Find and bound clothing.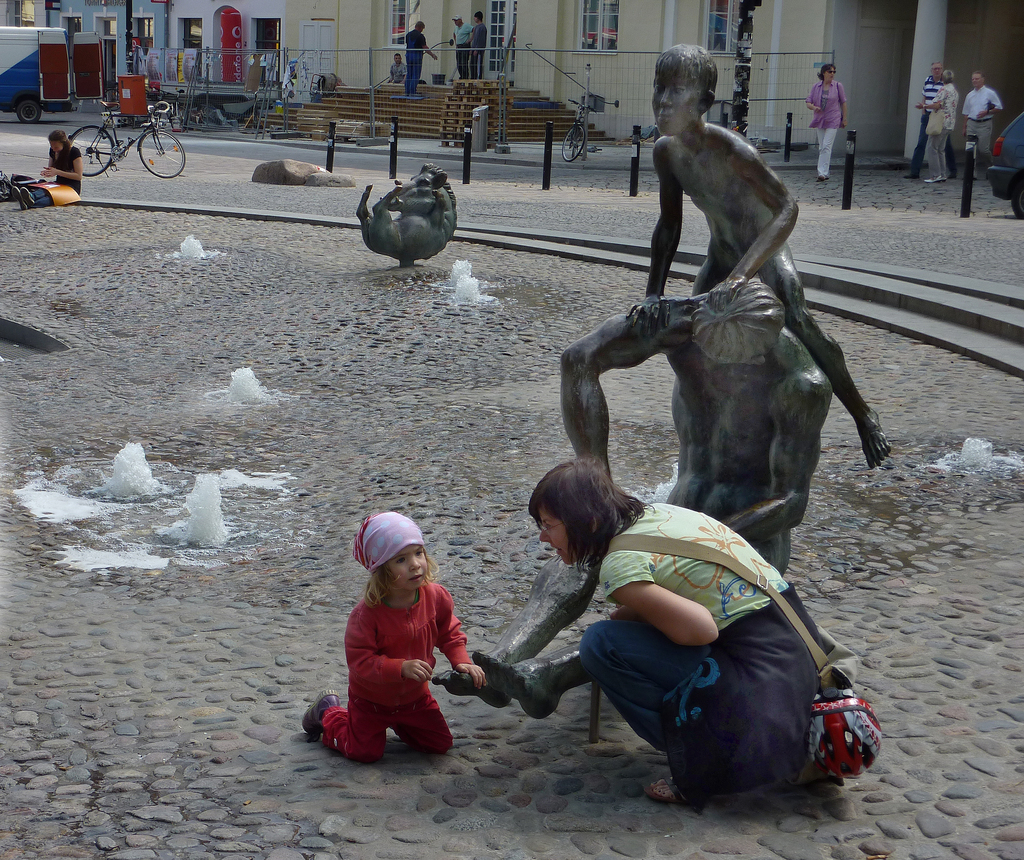
Bound: [402, 33, 426, 90].
